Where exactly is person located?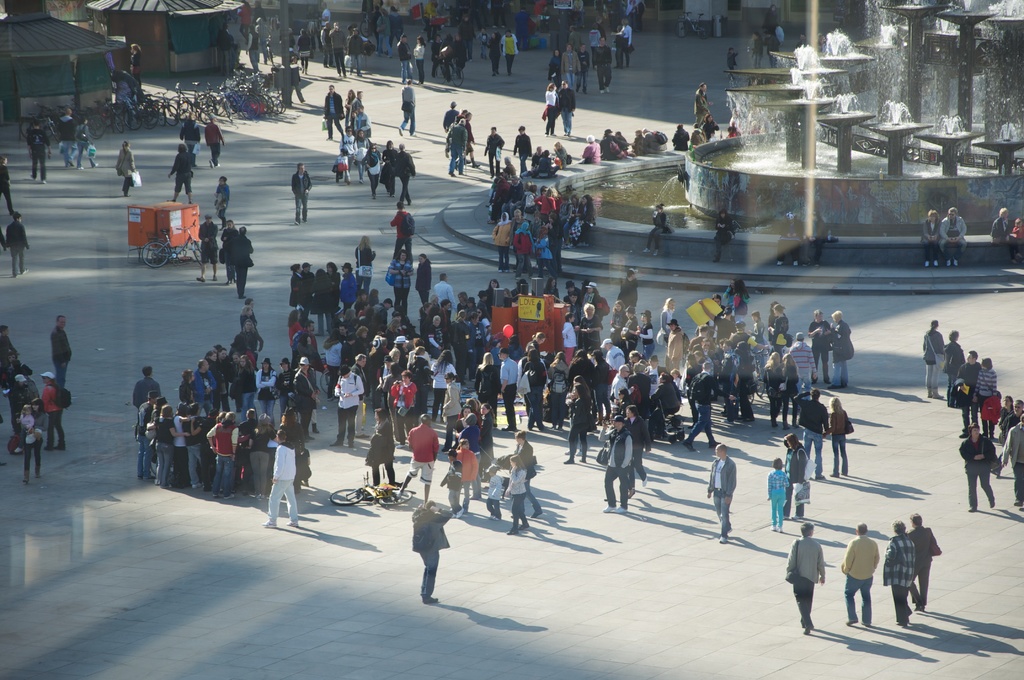
Its bounding box is select_region(1009, 218, 1023, 241).
